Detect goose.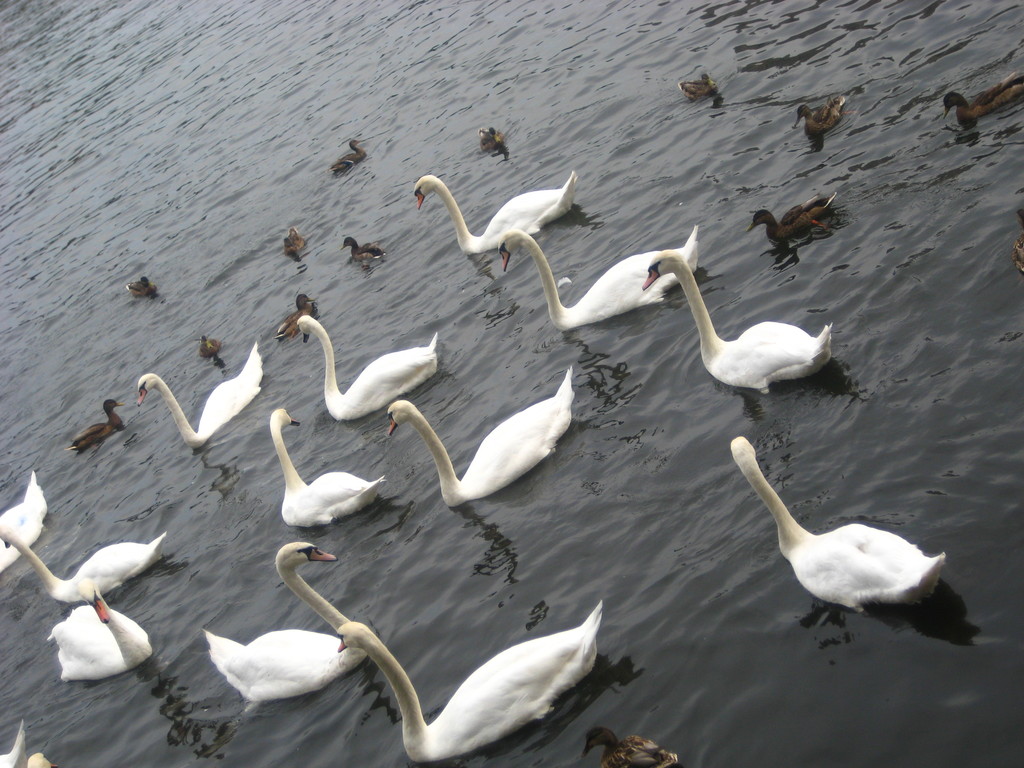
Detected at locate(276, 294, 313, 340).
